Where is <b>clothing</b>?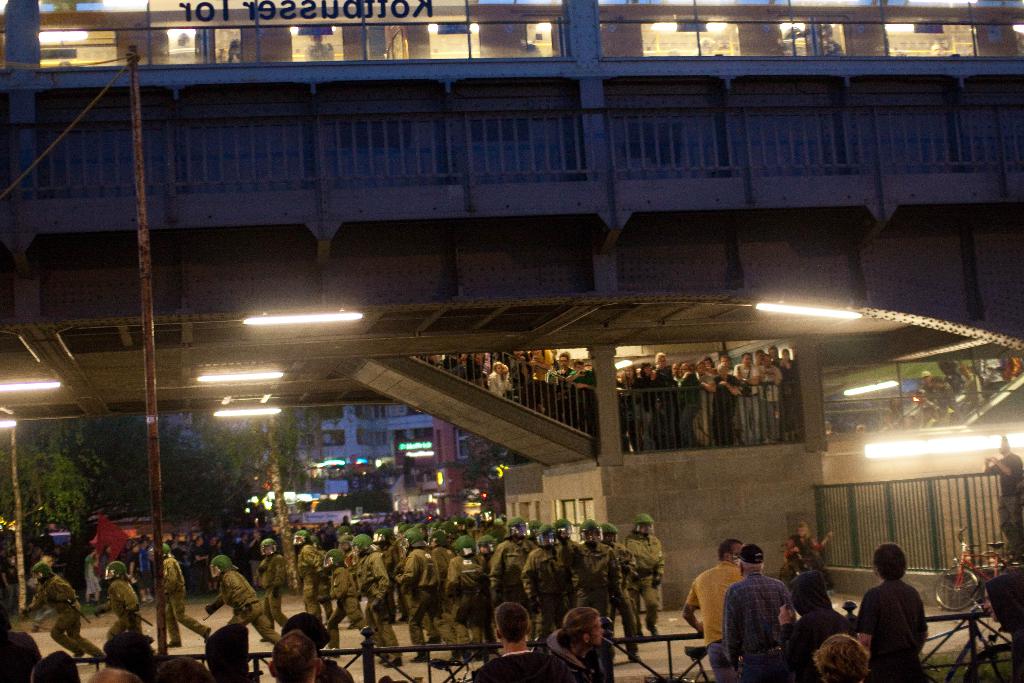
{"x1": 158, "y1": 553, "x2": 209, "y2": 637}.
